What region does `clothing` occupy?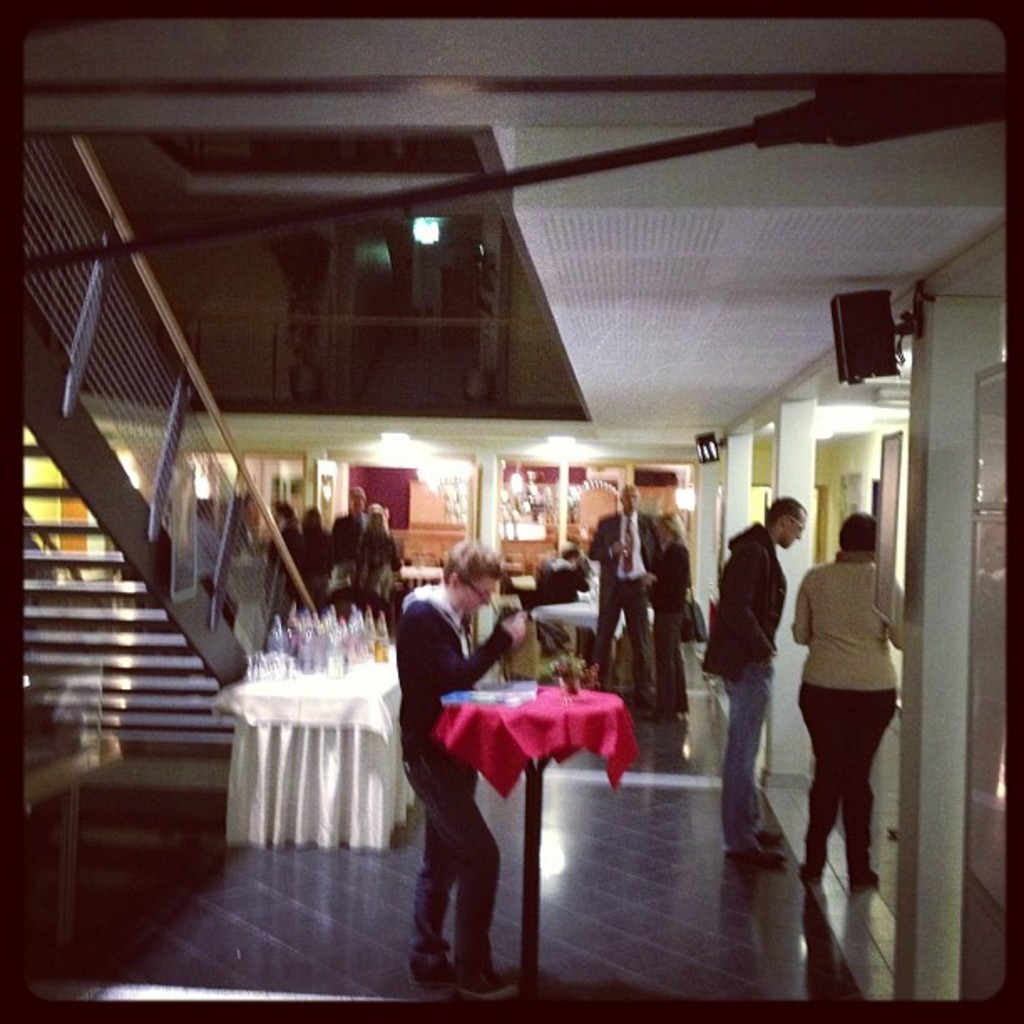
[790, 557, 909, 872].
